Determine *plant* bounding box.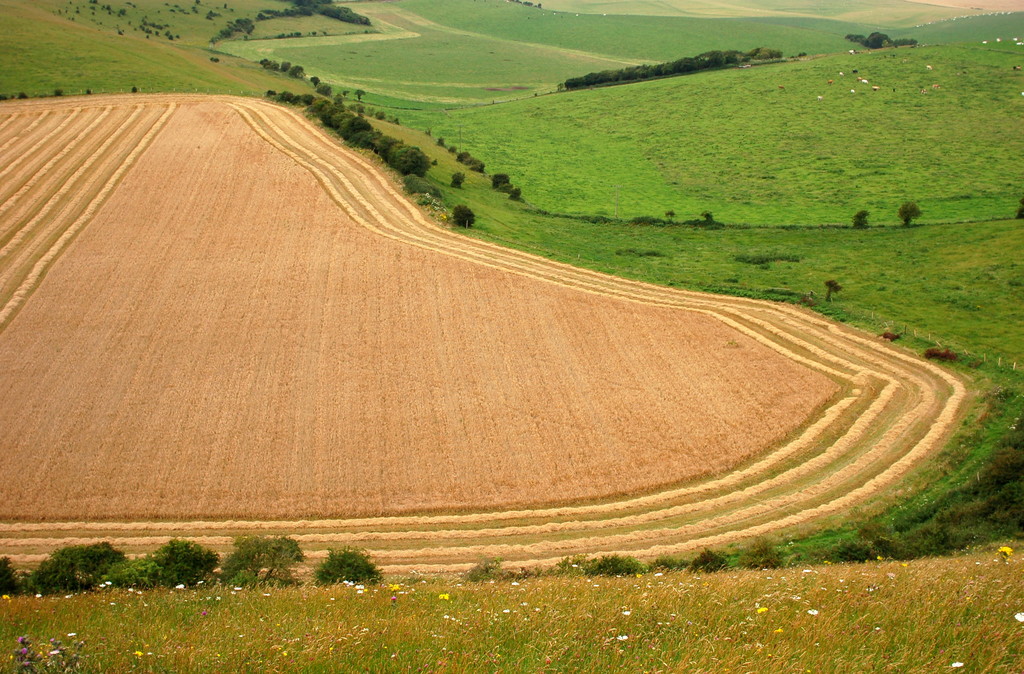
Determined: crop(16, 92, 27, 103).
